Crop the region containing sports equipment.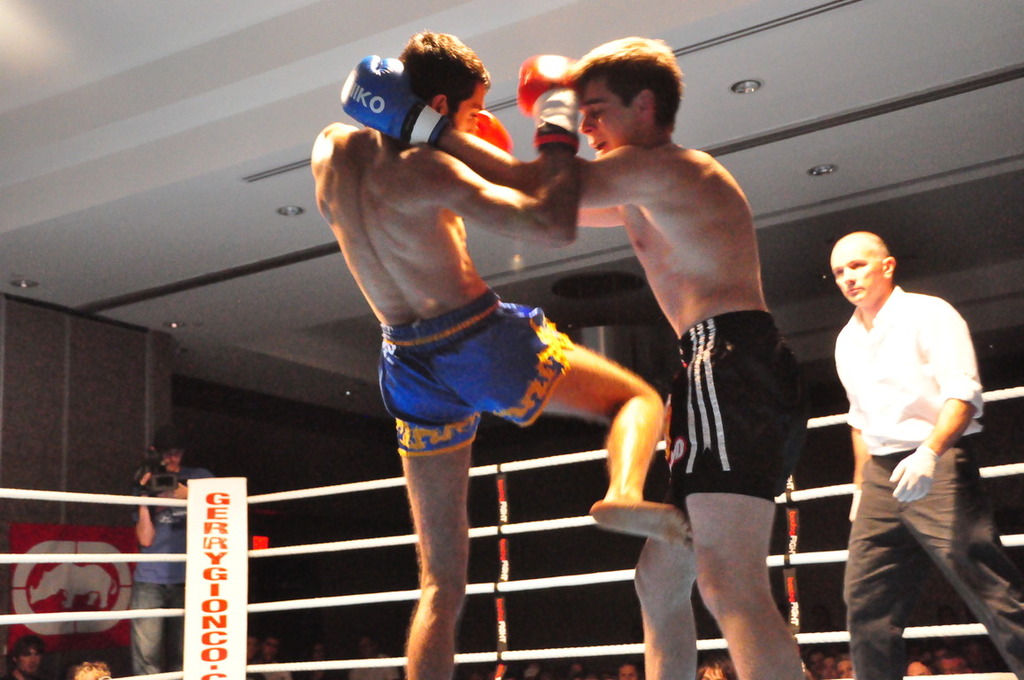
Crop region: Rect(514, 53, 579, 151).
